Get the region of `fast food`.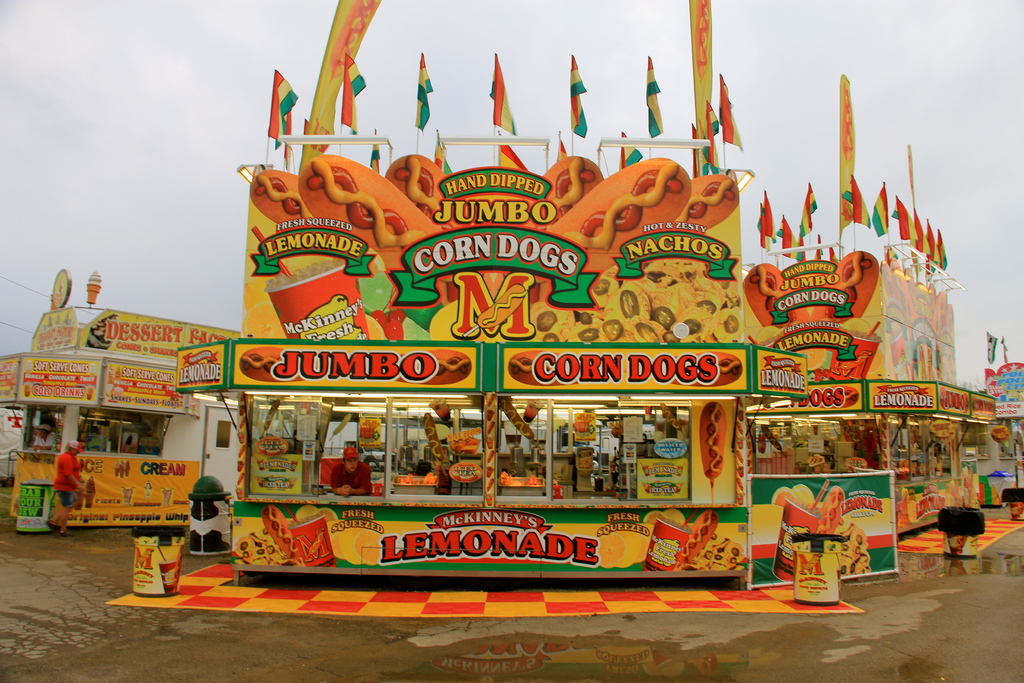
{"x1": 740, "y1": 266, "x2": 804, "y2": 329}.
